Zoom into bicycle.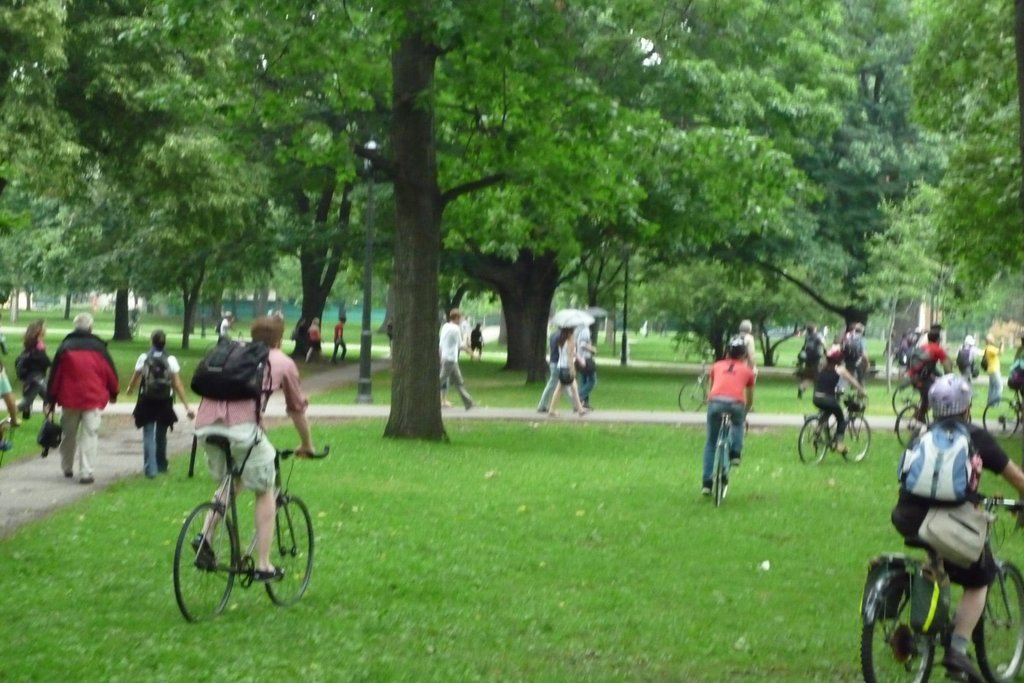
Zoom target: rect(894, 379, 973, 446).
